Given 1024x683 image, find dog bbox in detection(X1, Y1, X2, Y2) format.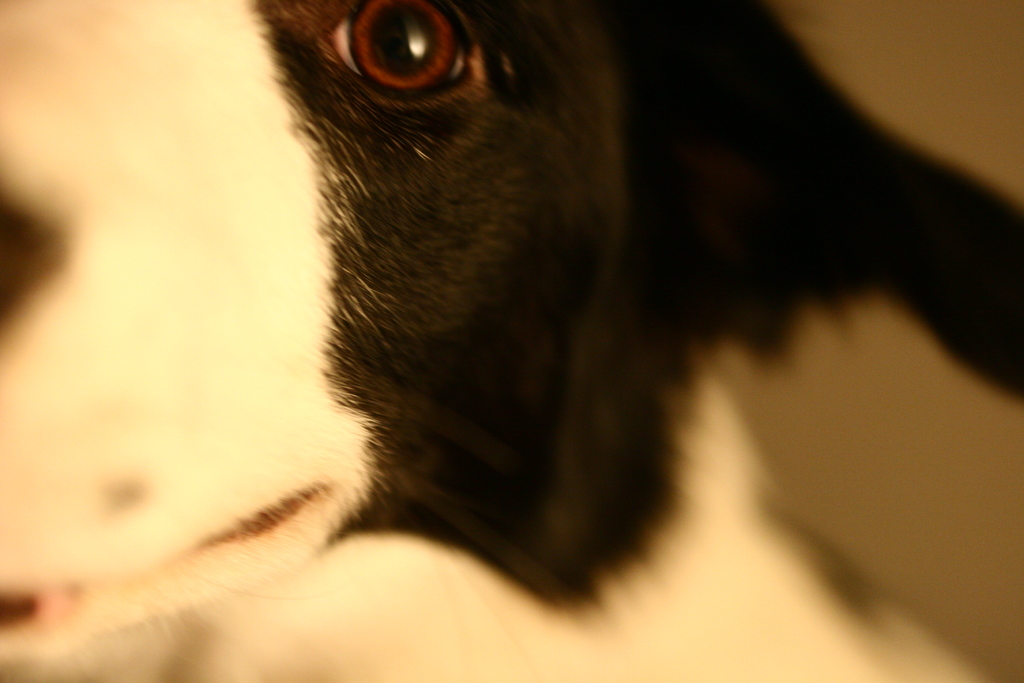
detection(0, 0, 1023, 682).
